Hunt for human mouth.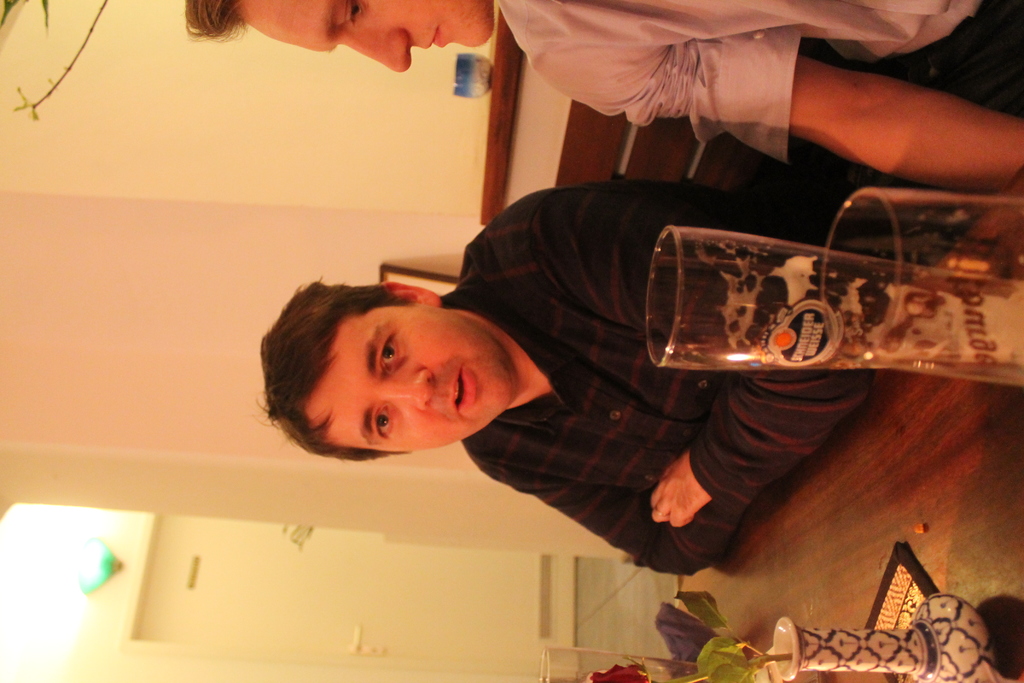
Hunted down at (left=422, top=22, right=446, bottom=51).
